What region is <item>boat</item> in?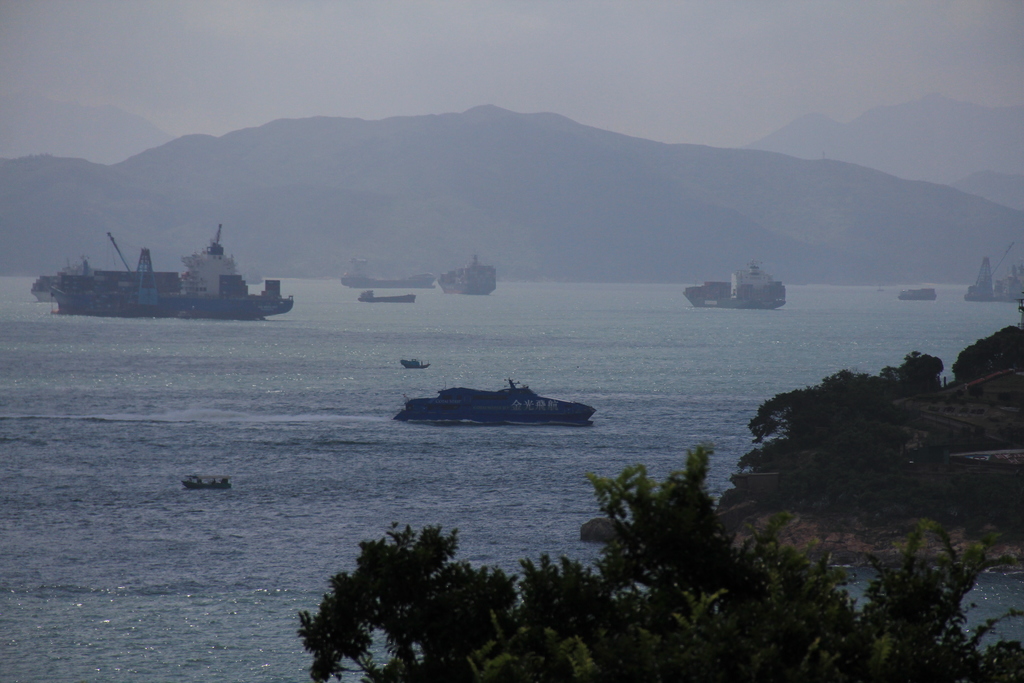
x1=337 y1=257 x2=438 y2=289.
